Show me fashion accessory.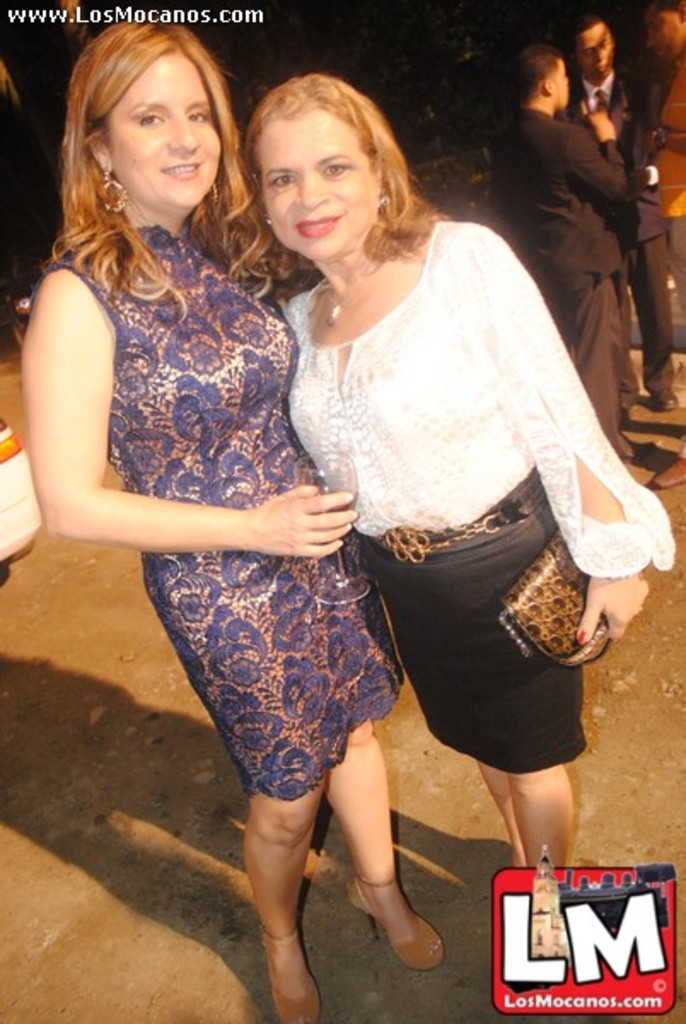
fashion accessory is here: locate(652, 468, 684, 493).
